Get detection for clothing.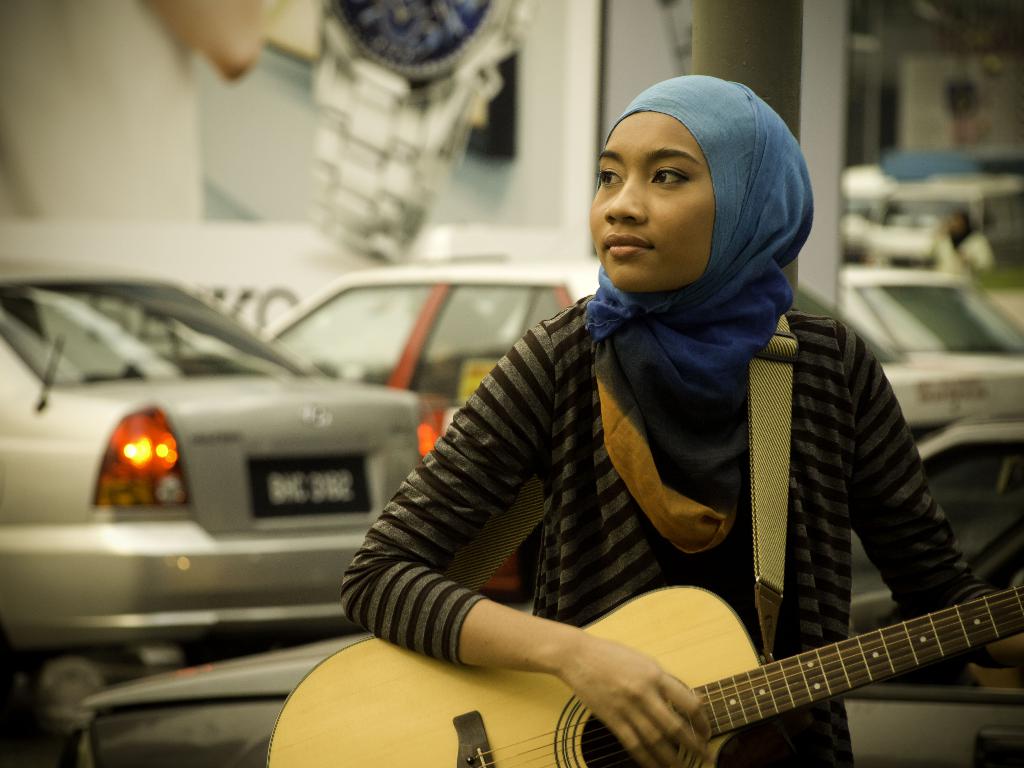
Detection: (left=336, top=256, right=1012, bottom=762).
